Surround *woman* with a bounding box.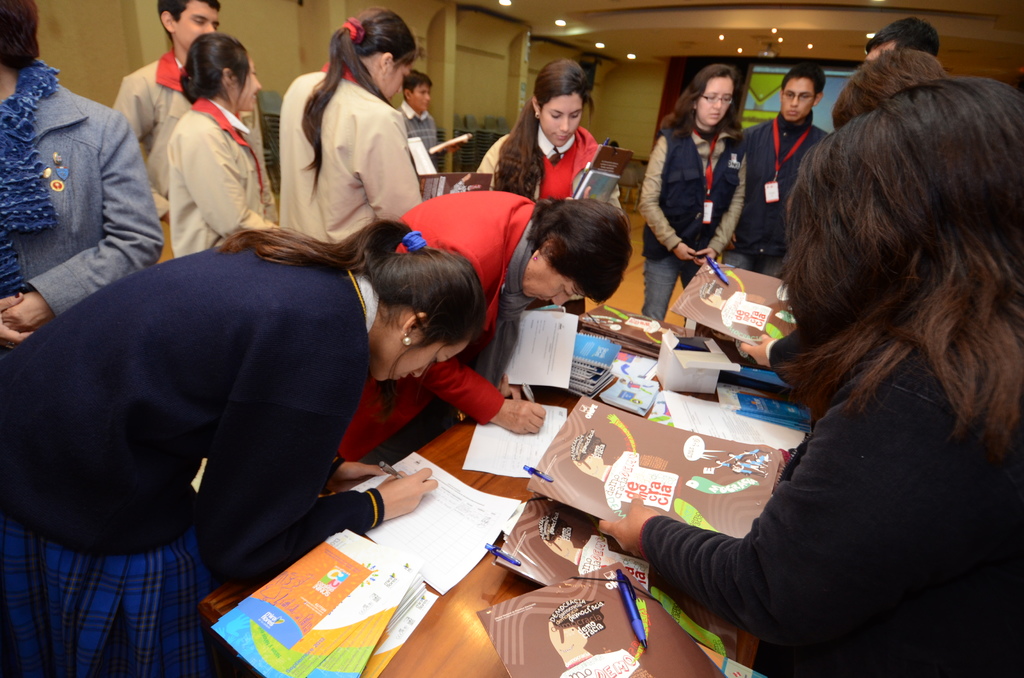
340:186:638:463.
